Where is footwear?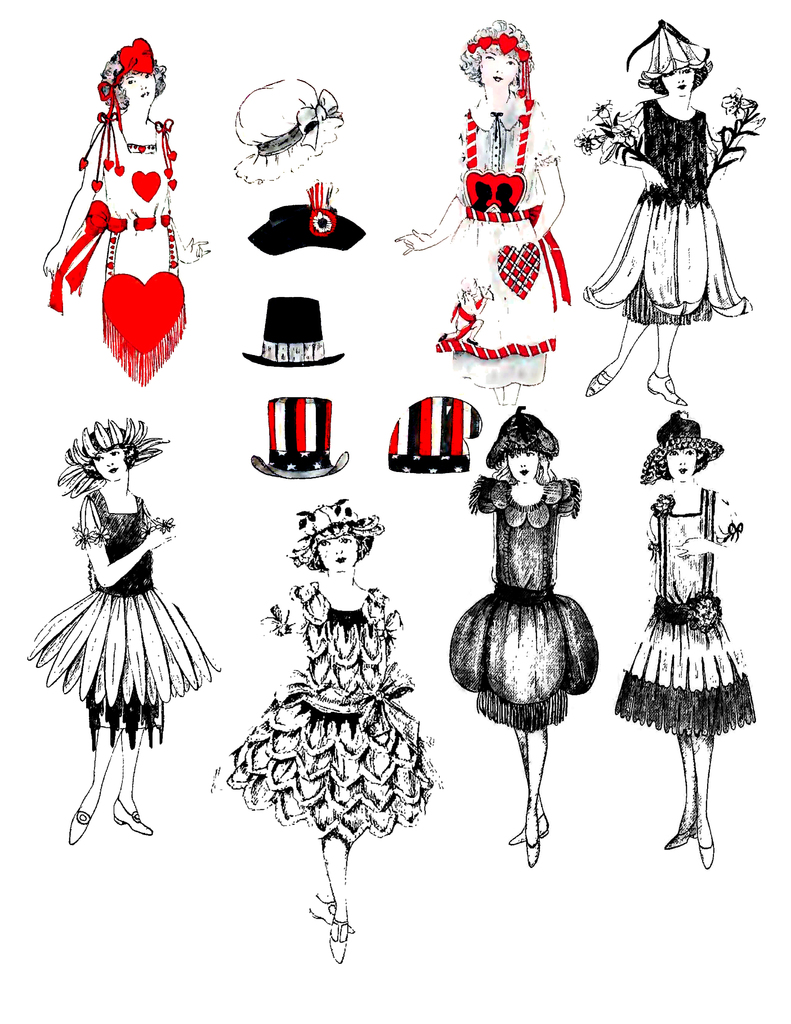
(left=506, top=807, right=548, bottom=844).
